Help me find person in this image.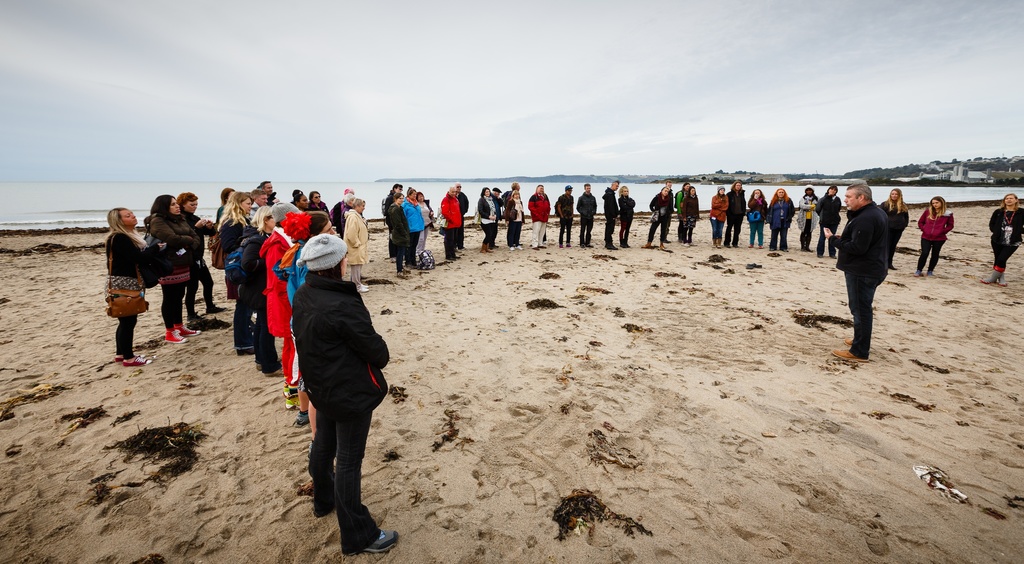
Found it: 174, 192, 226, 322.
